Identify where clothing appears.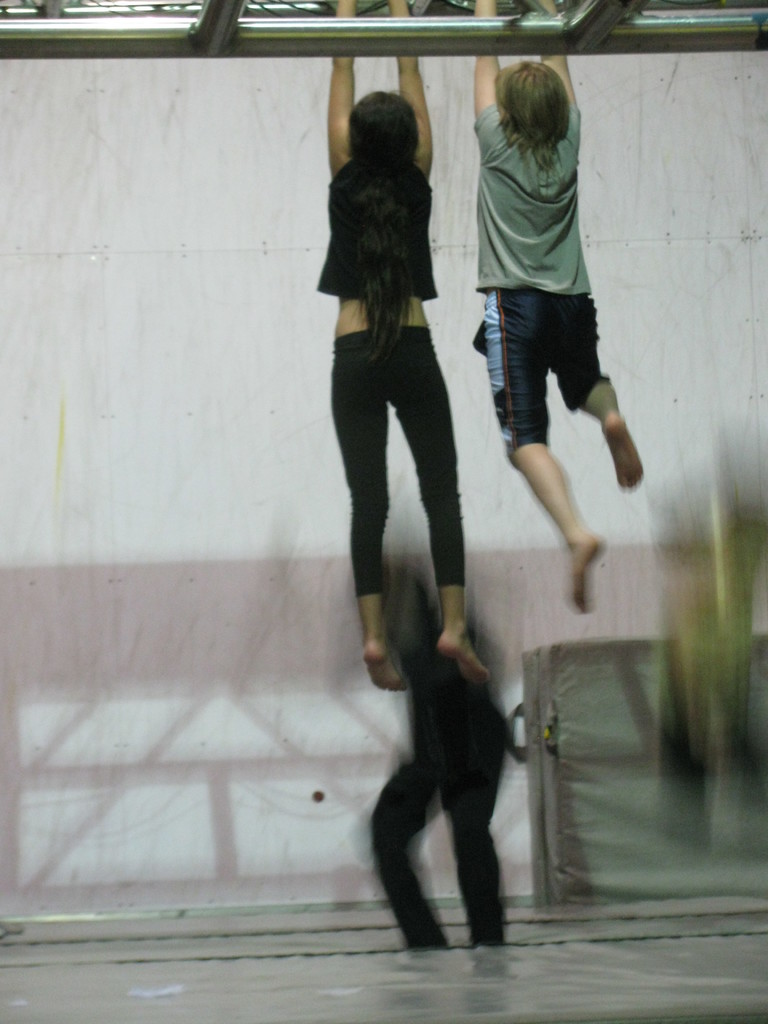
Appears at region(312, 95, 477, 611).
